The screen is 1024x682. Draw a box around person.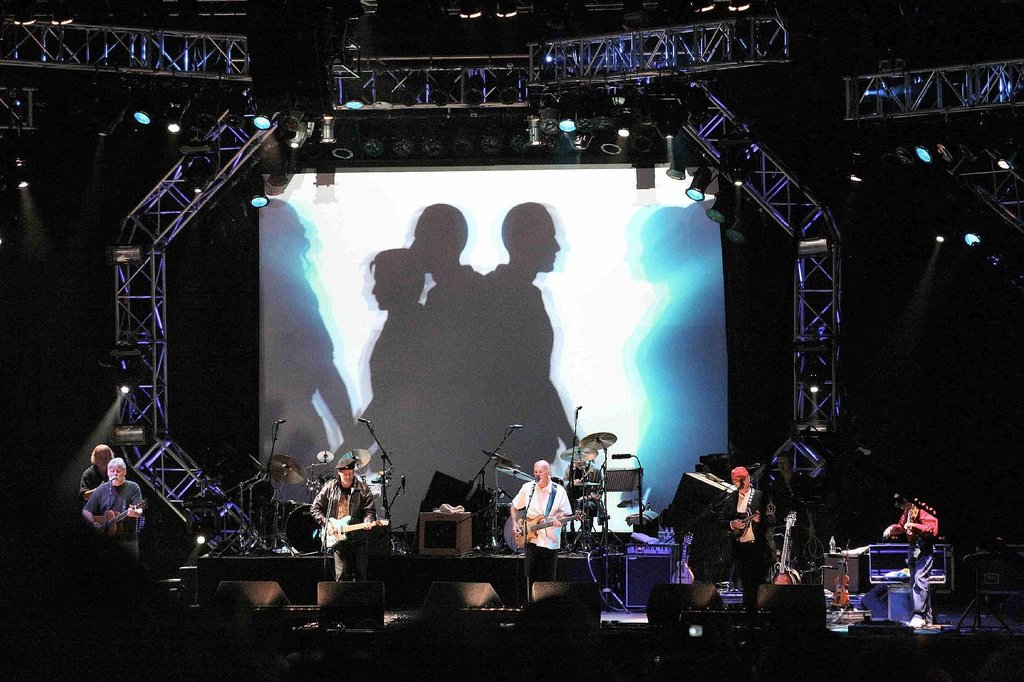
723 468 774 605.
